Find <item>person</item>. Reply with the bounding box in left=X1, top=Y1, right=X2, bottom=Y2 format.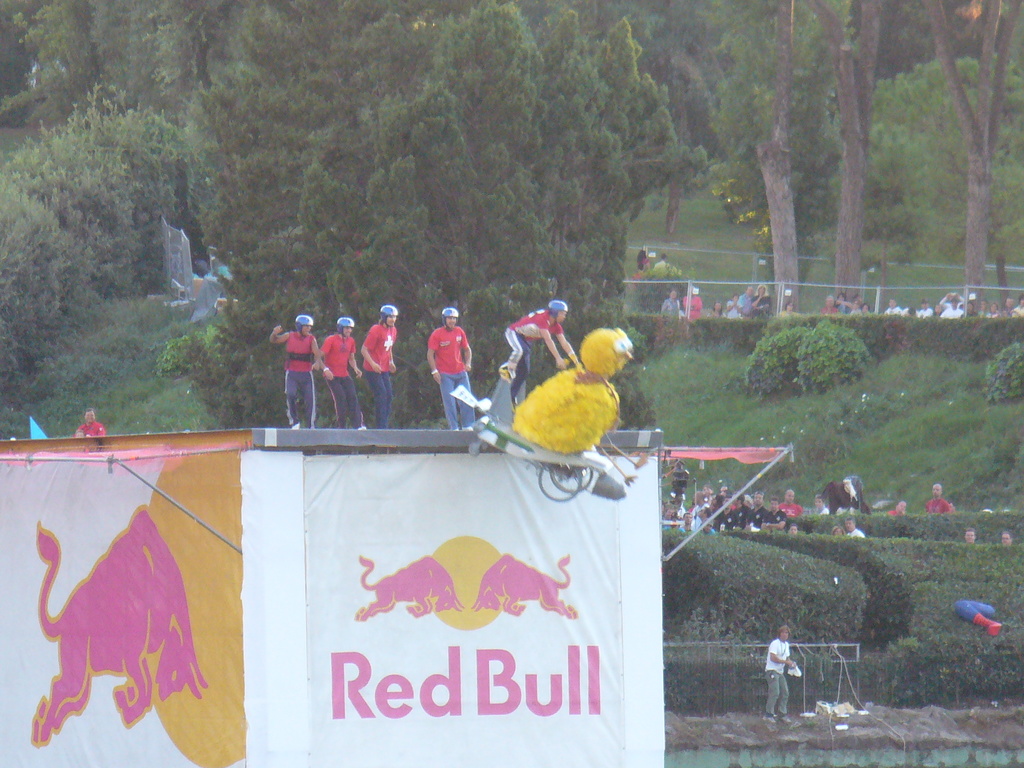
left=74, top=407, right=104, bottom=436.
